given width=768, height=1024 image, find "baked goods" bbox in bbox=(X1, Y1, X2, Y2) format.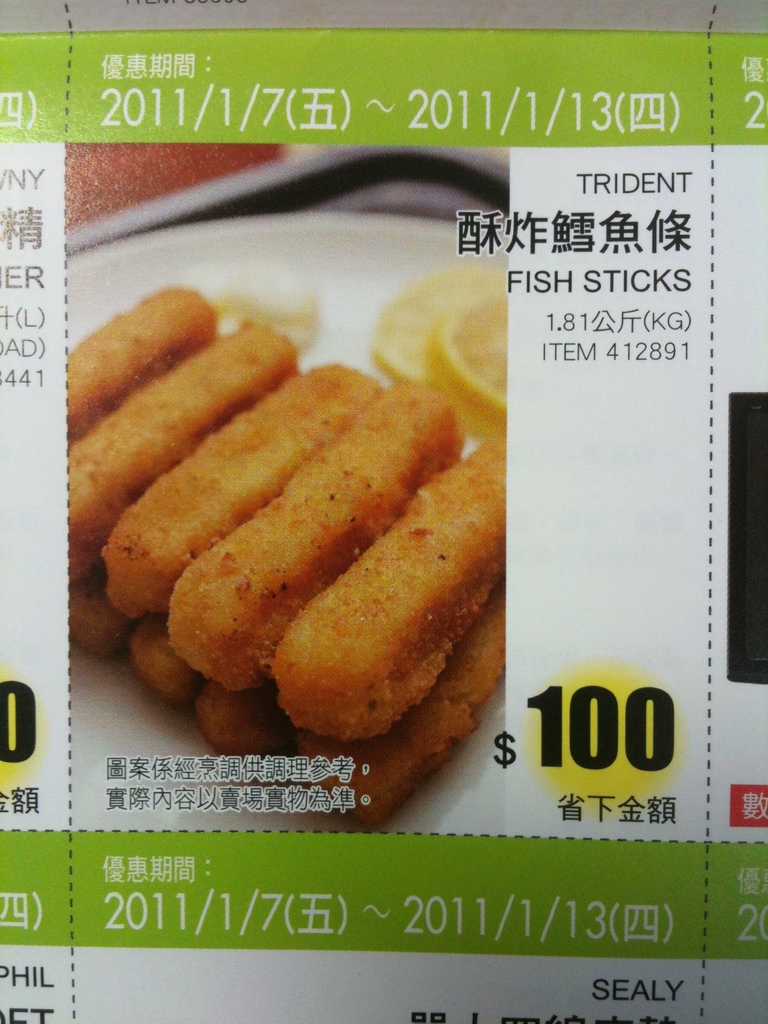
bbox=(125, 344, 514, 762).
